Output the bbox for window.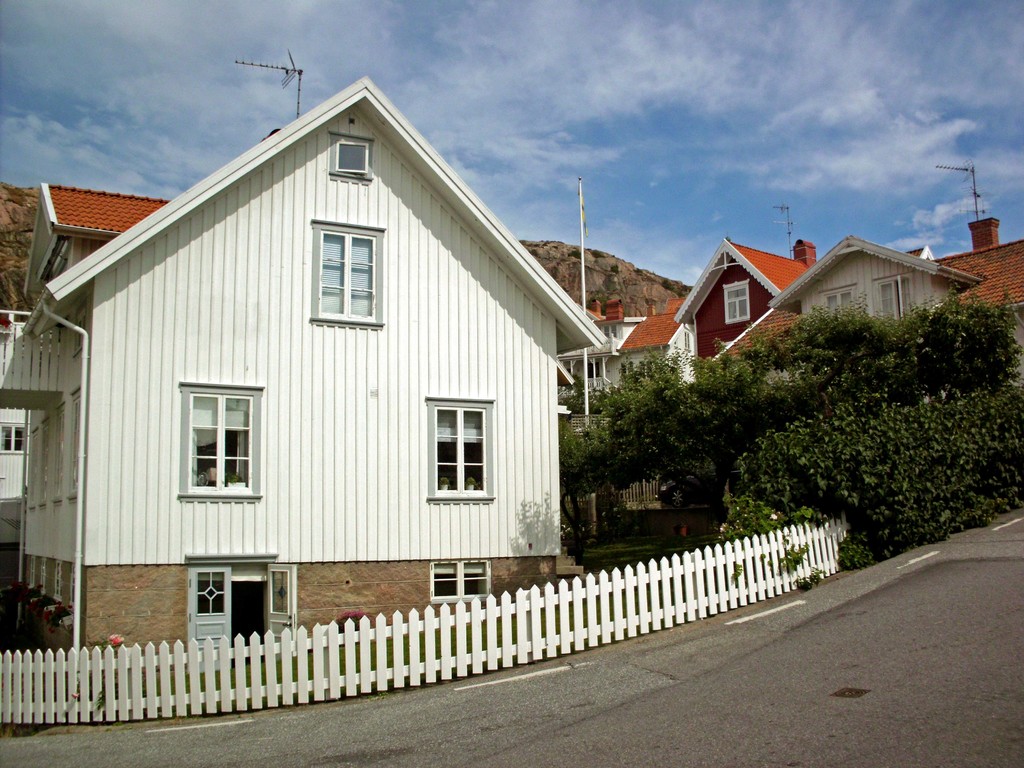
box=[724, 279, 750, 325].
